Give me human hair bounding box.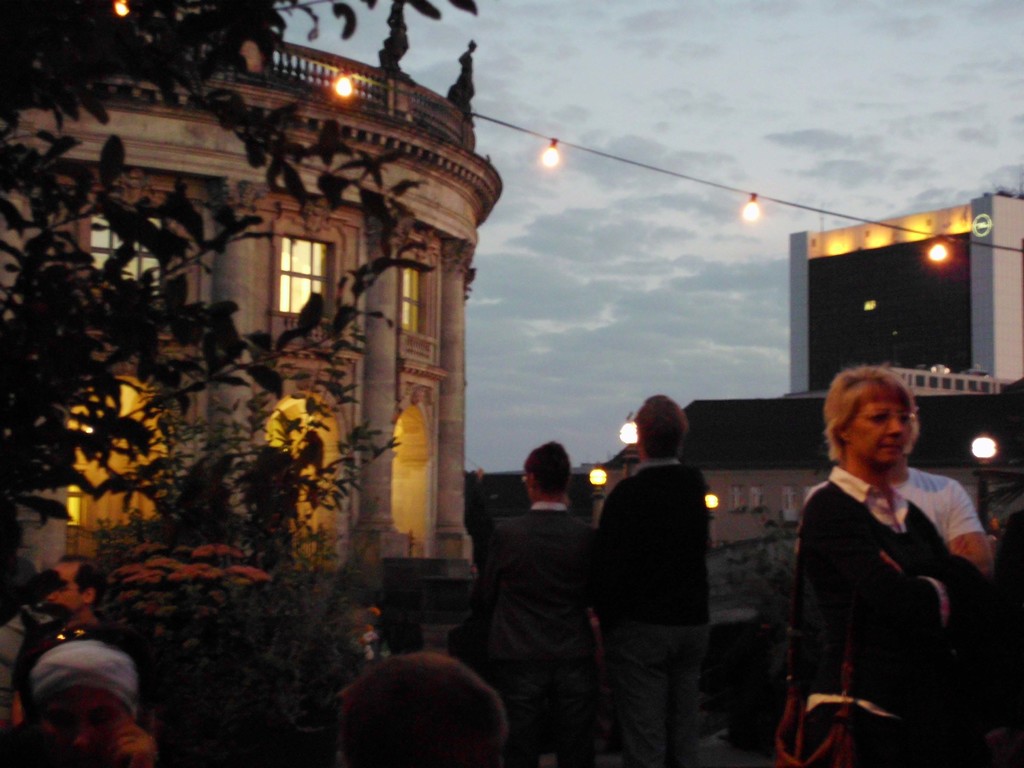
box=[522, 439, 573, 496].
